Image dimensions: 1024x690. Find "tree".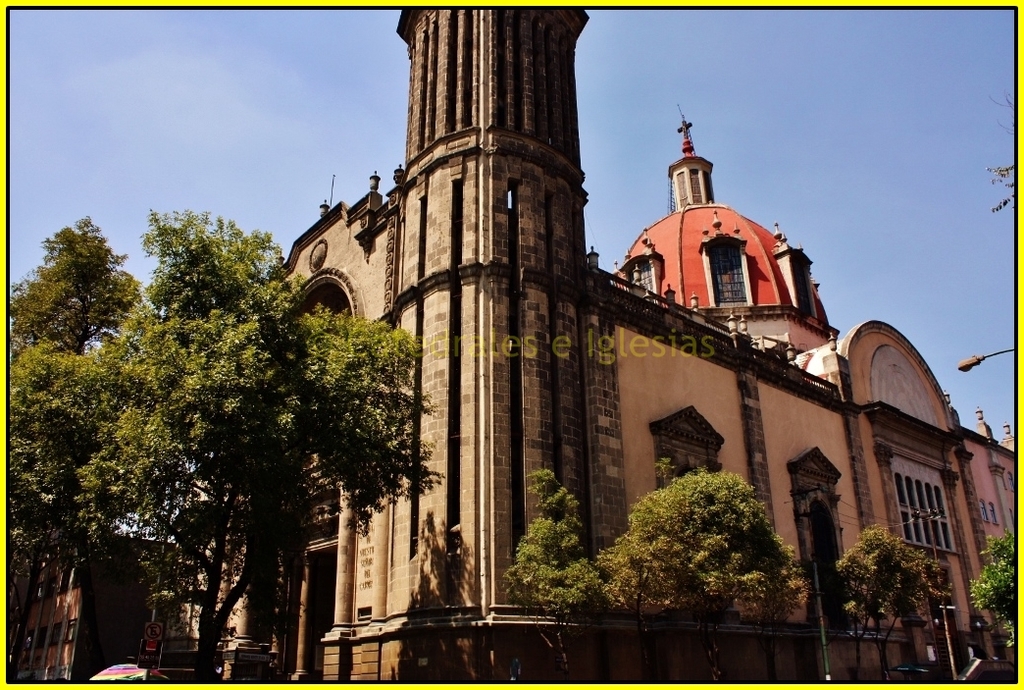
<region>839, 527, 947, 689</region>.
